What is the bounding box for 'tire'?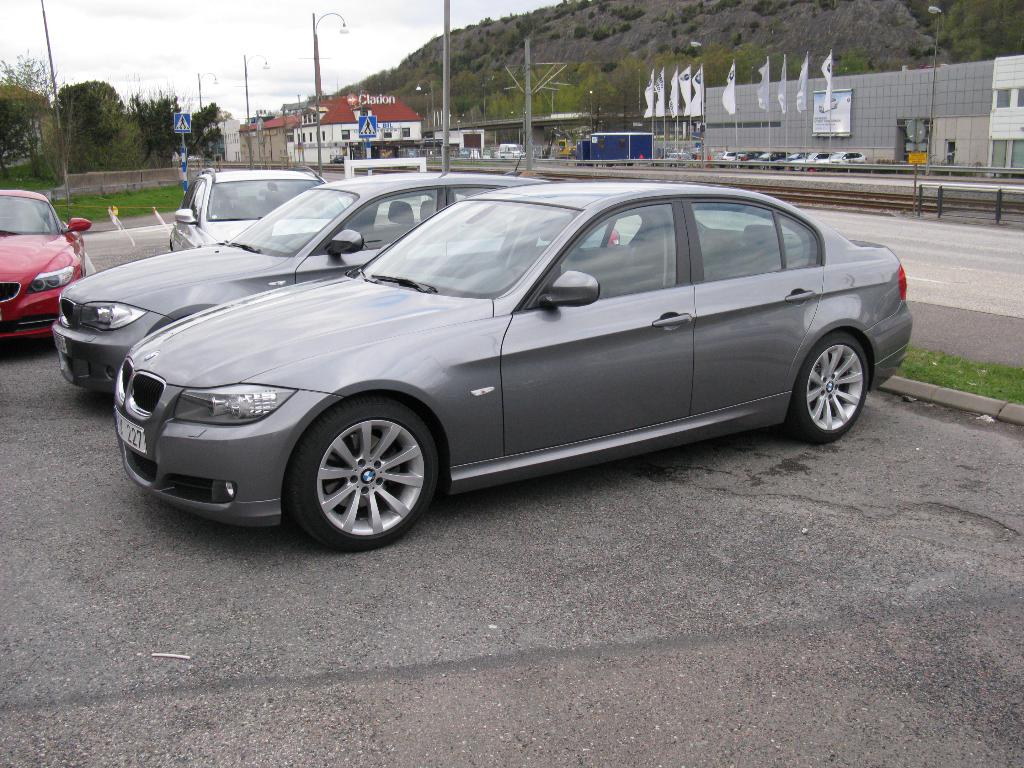
289,394,442,554.
